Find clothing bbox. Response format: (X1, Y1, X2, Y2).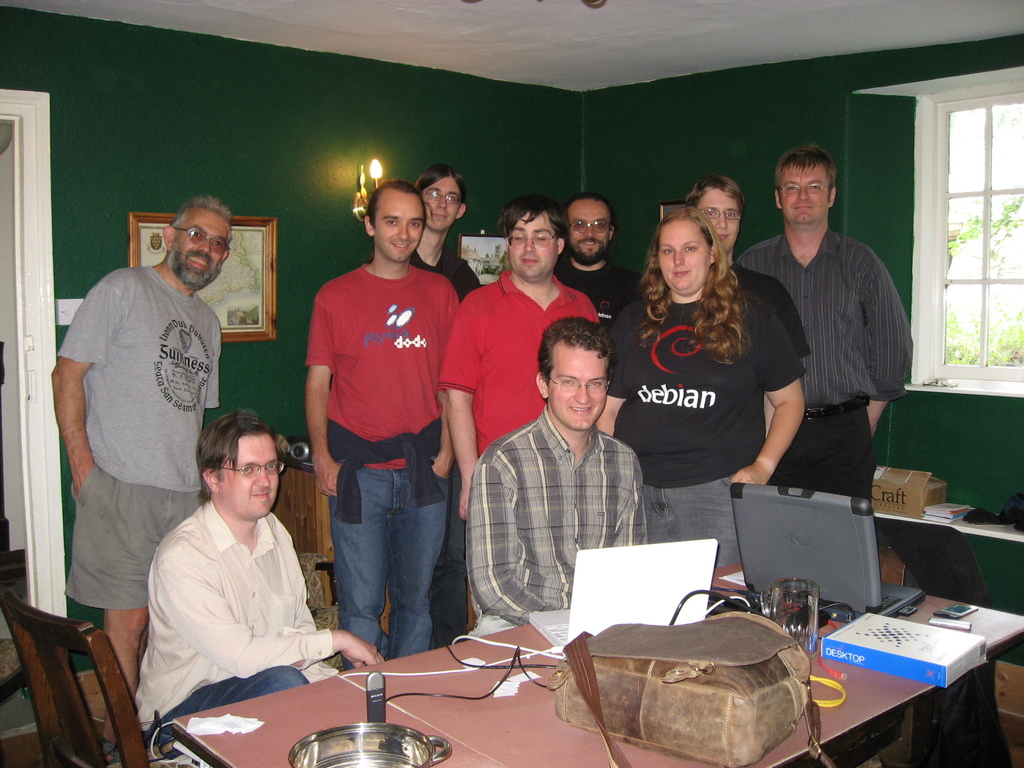
(309, 260, 461, 672).
